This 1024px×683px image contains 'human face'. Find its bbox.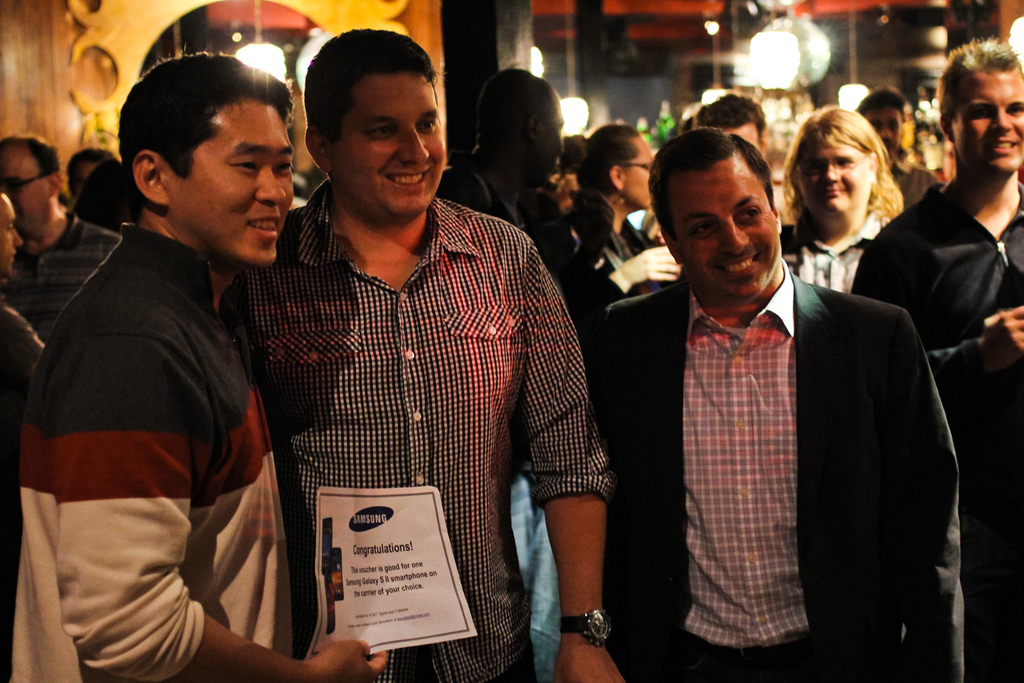
x1=621 y1=134 x2=662 y2=210.
